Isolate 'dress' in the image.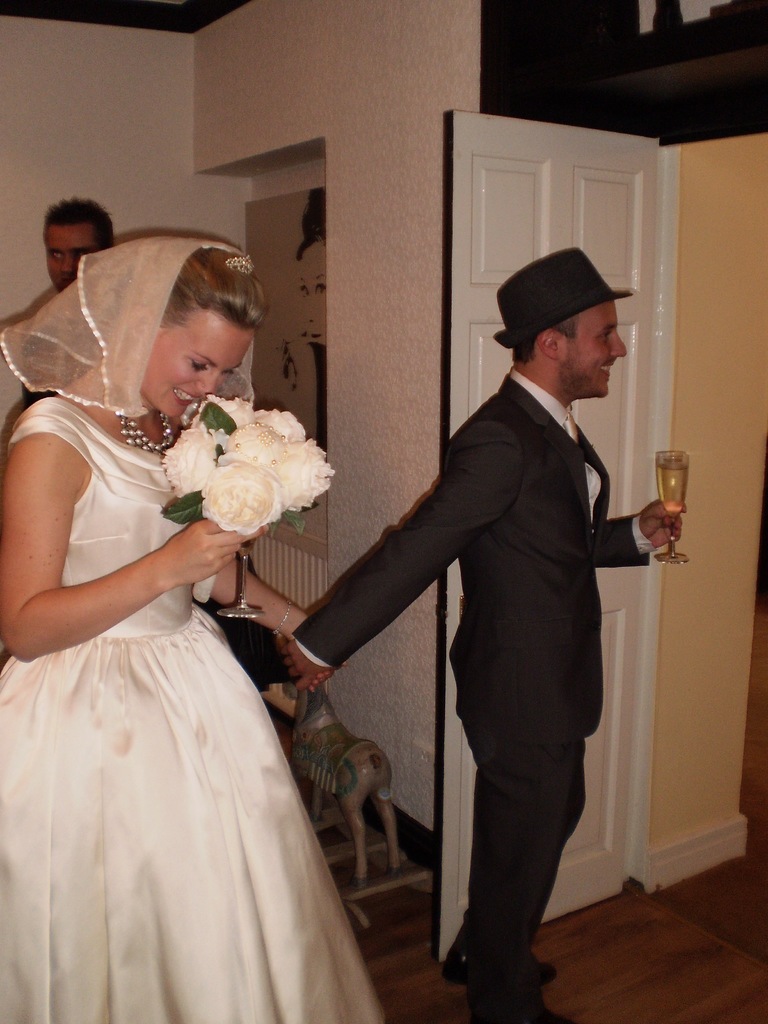
Isolated region: {"left": 0, "top": 359, "right": 376, "bottom": 1022}.
